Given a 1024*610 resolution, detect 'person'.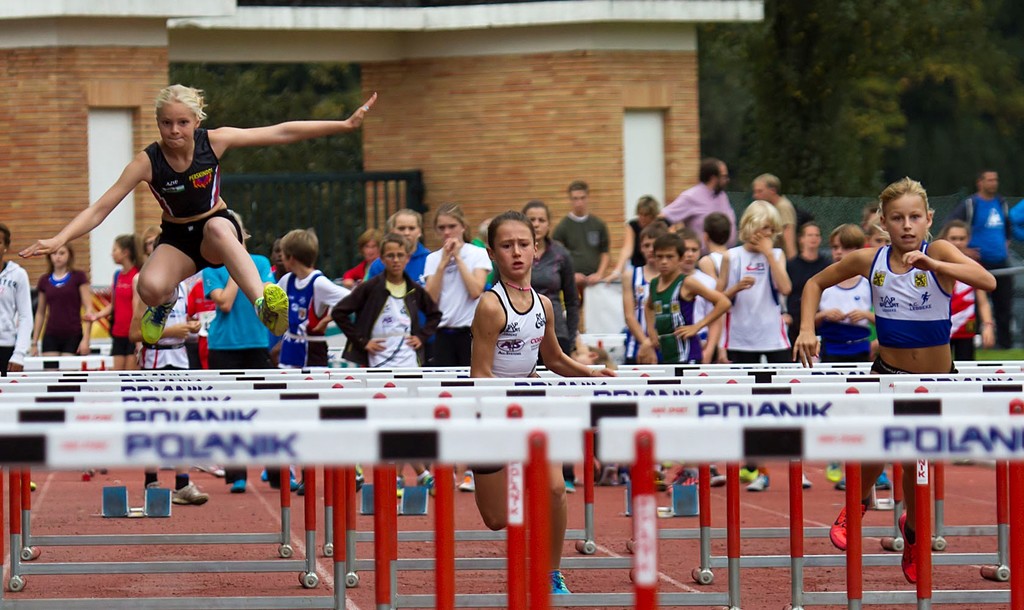
x1=102 y1=239 x2=143 y2=371.
